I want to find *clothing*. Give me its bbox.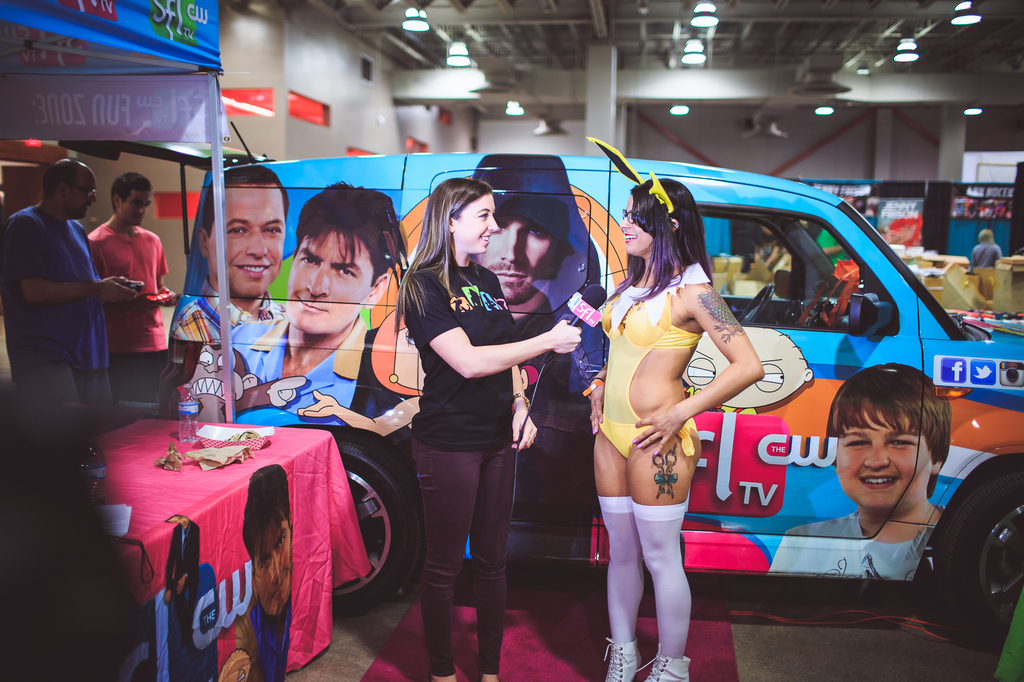
locate(764, 501, 956, 576).
